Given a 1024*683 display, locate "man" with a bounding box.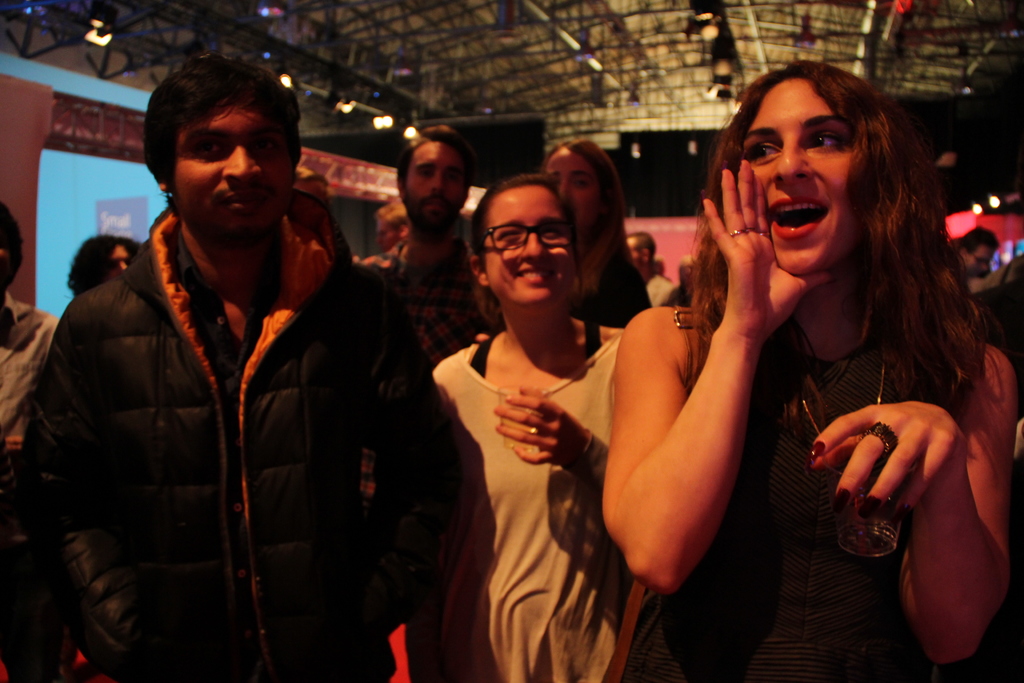
Located: [362,123,505,682].
